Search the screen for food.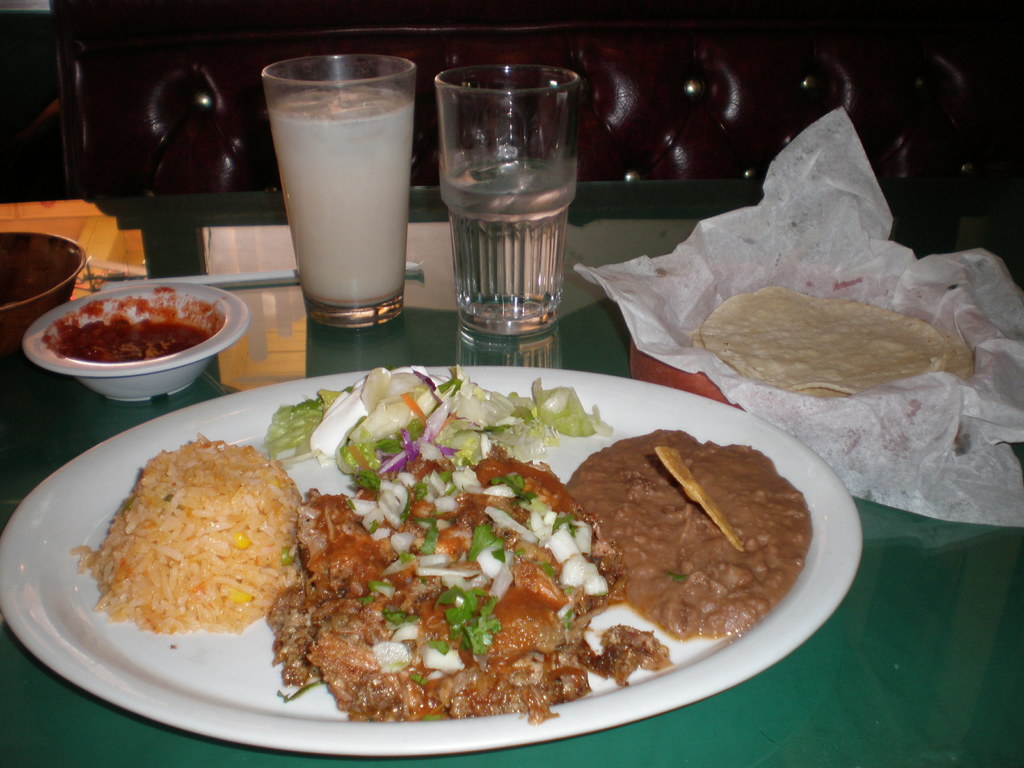
Found at bbox=(93, 438, 301, 653).
